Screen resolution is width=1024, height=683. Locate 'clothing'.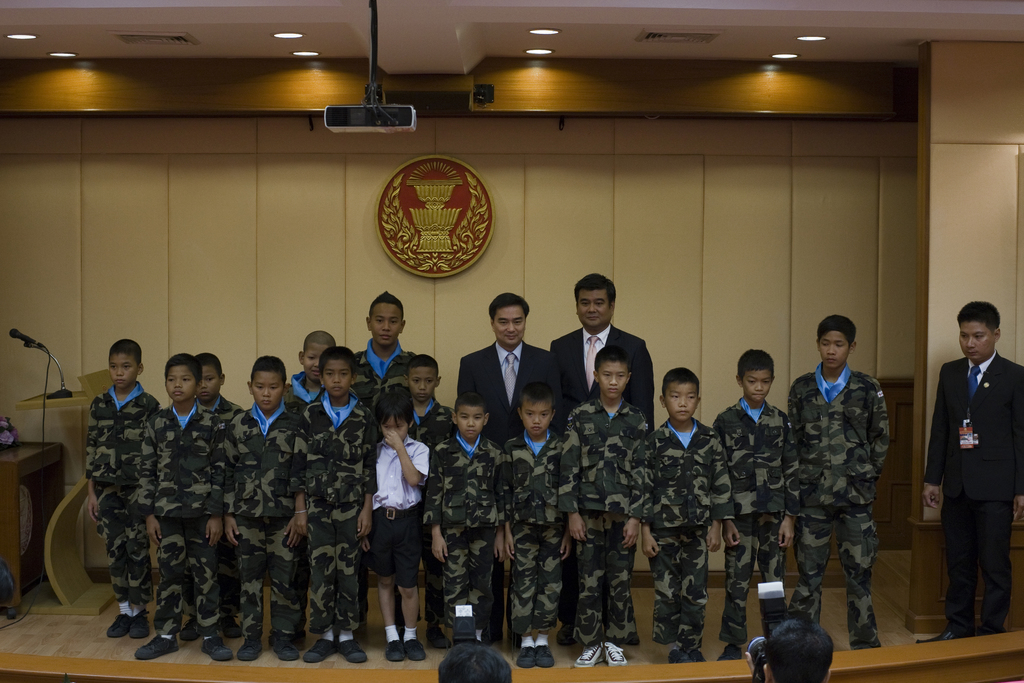
[x1=923, y1=347, x2=1023, y2=641].
